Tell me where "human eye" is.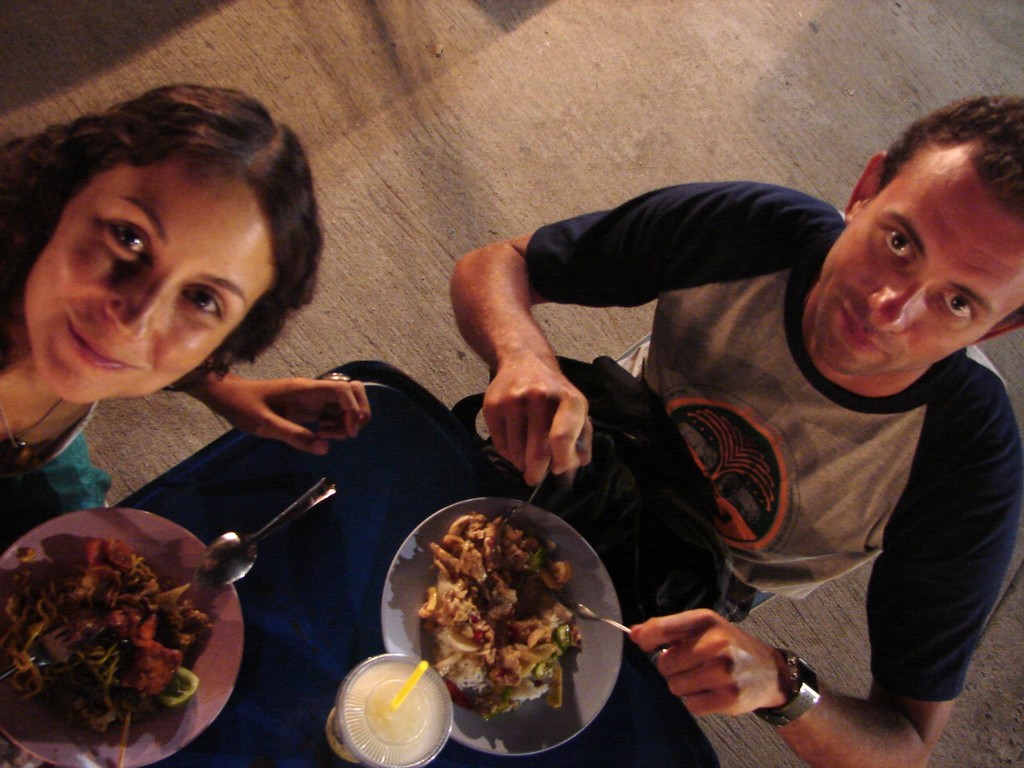
"human eye" is at box=[879, 223, 916, 262].
